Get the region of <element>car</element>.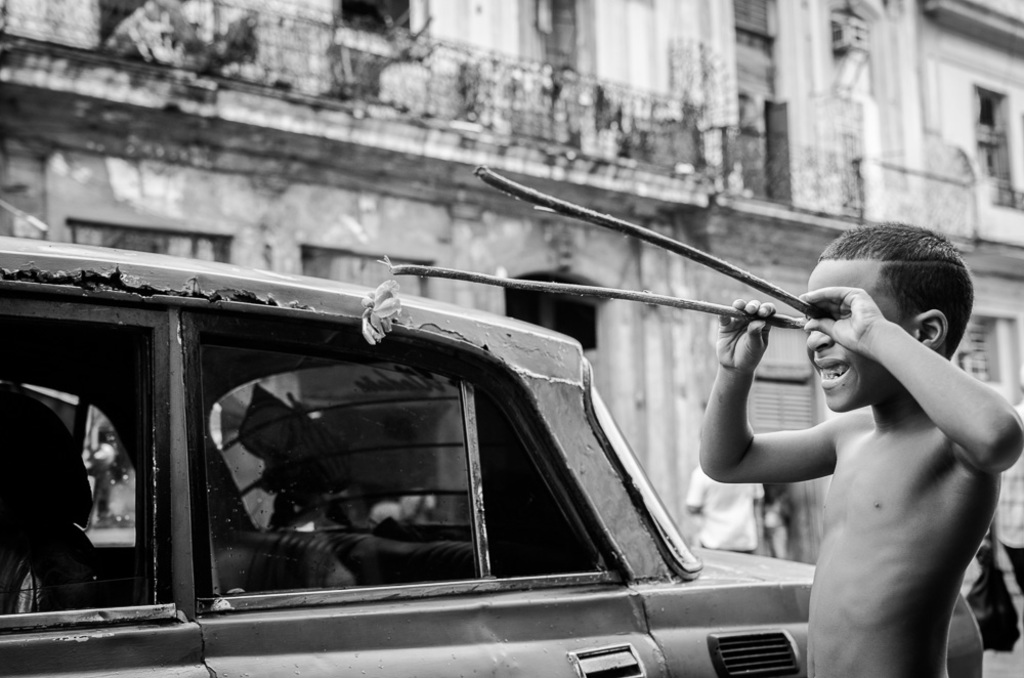
detection(0, 228, 992, 677).
